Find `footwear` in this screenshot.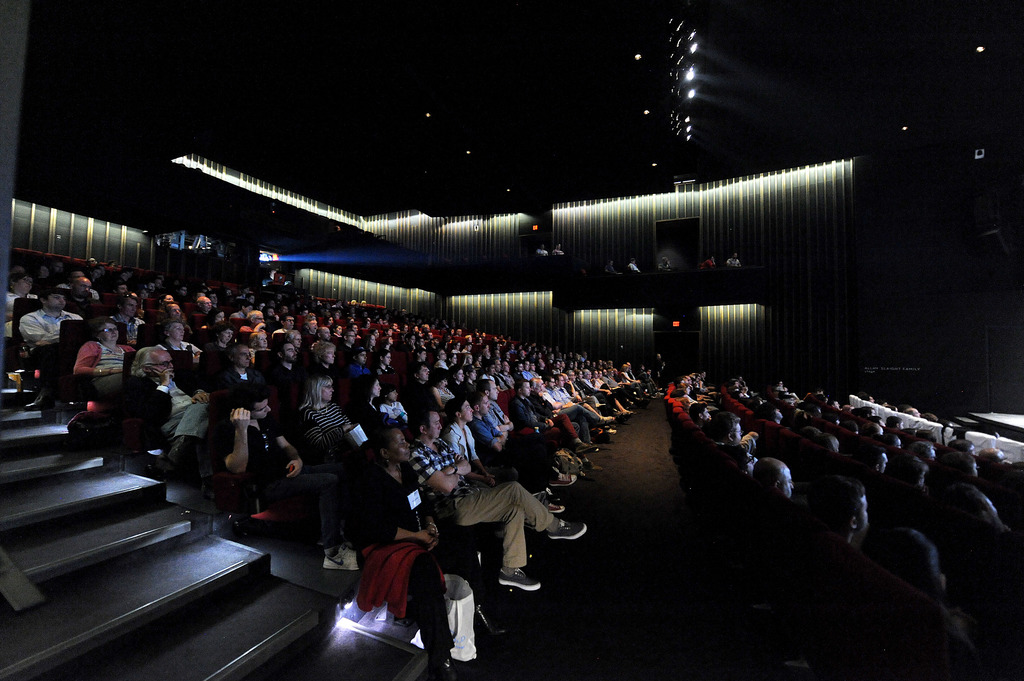
The bounding box for `footwear` is left=630, top=398, right=648, bottom=412.
